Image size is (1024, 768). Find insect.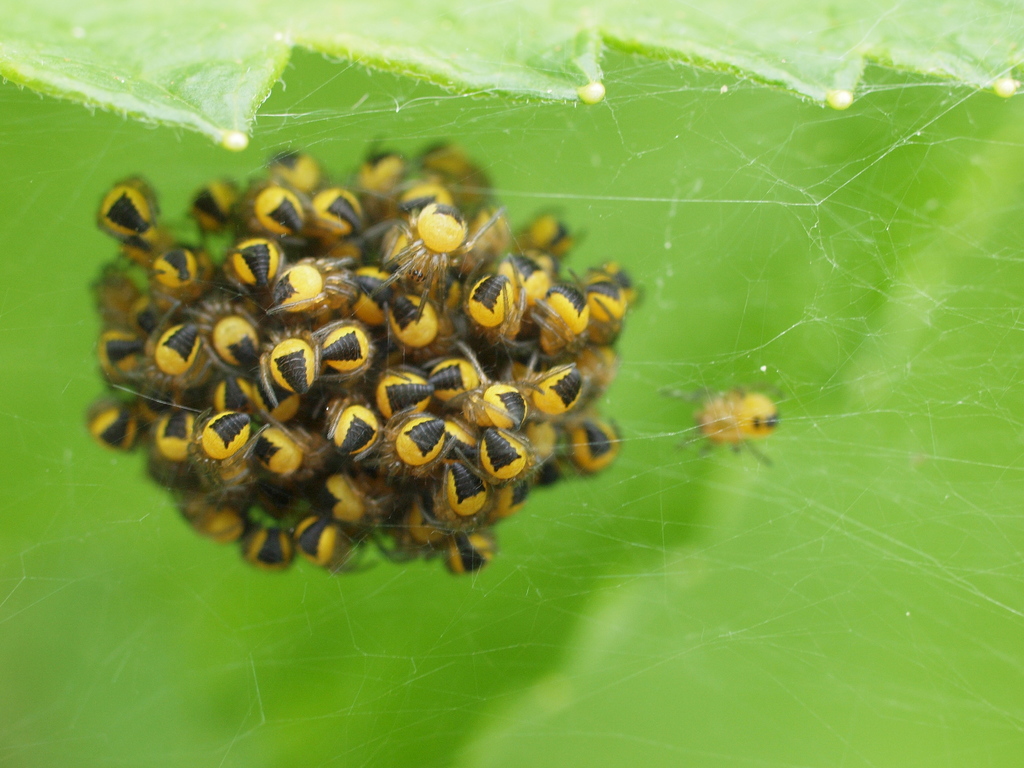
[140,380,189,426].
